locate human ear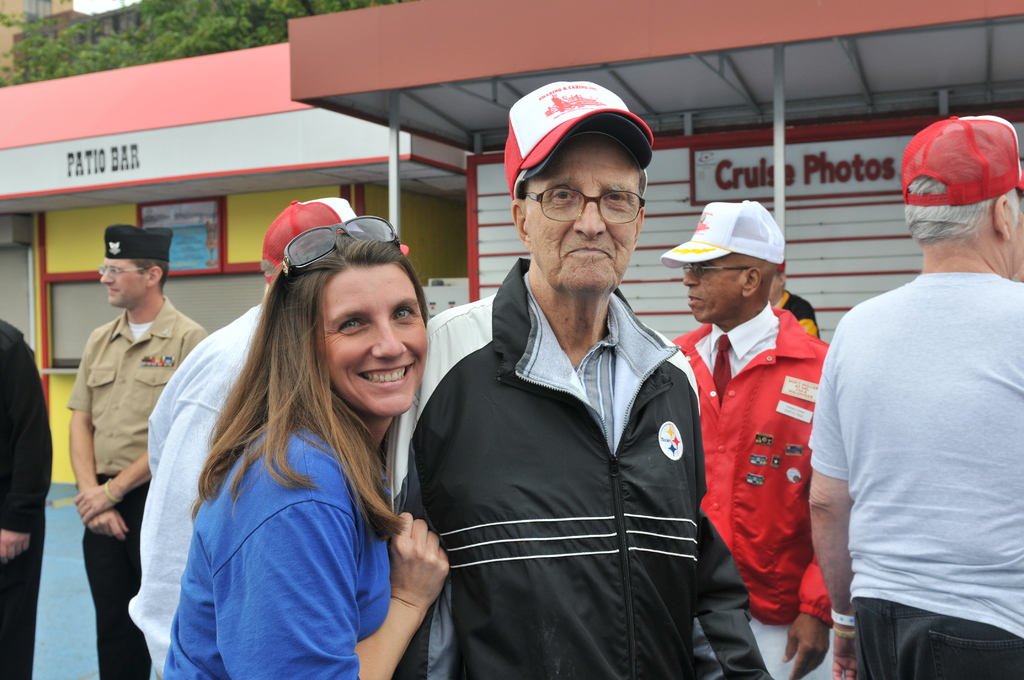
{"x1": 148, "y1": 266, "x2": 163, "y2": 287}
